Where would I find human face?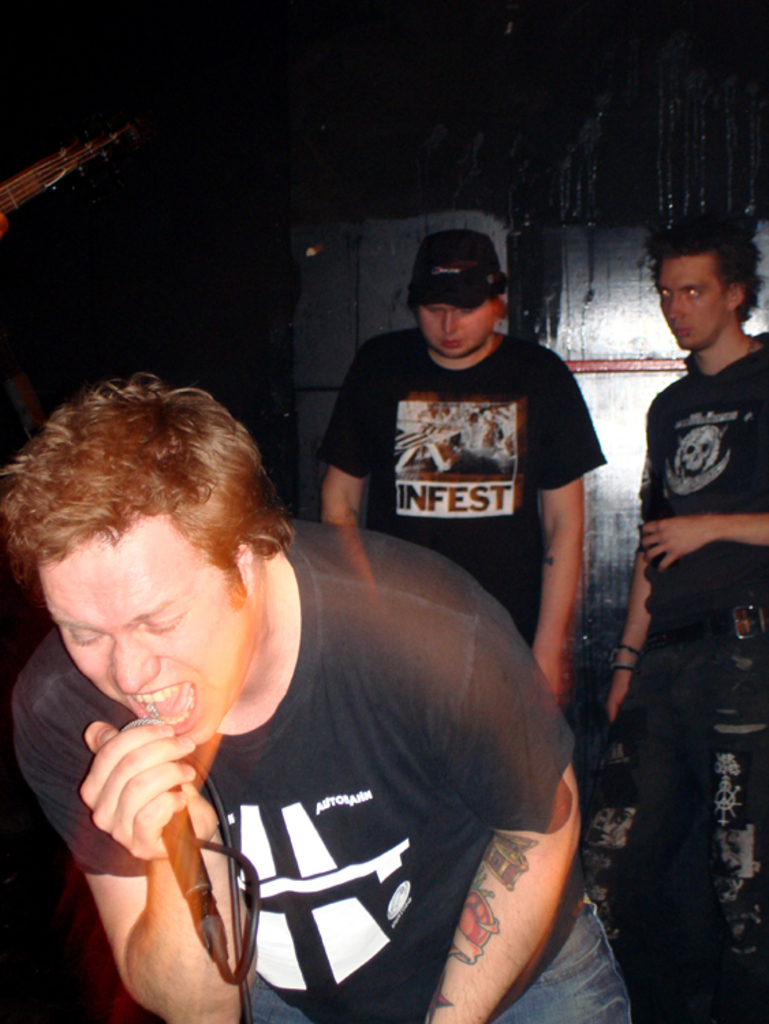
At (417,303,494,355).
